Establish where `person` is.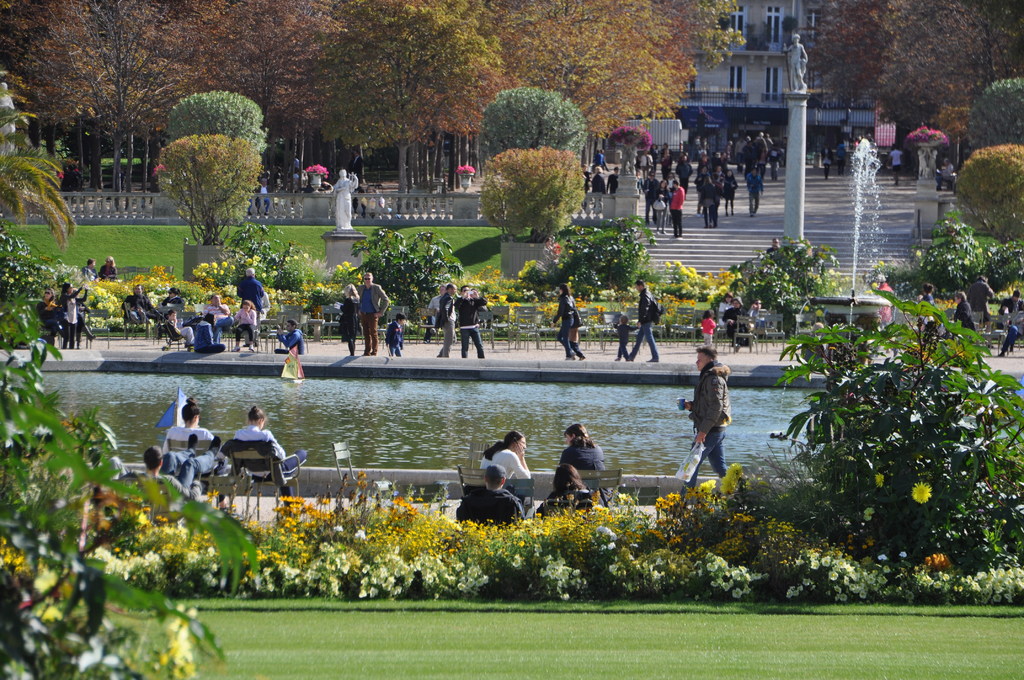
Established at left=967, top=276, right=996, bottom=318.
